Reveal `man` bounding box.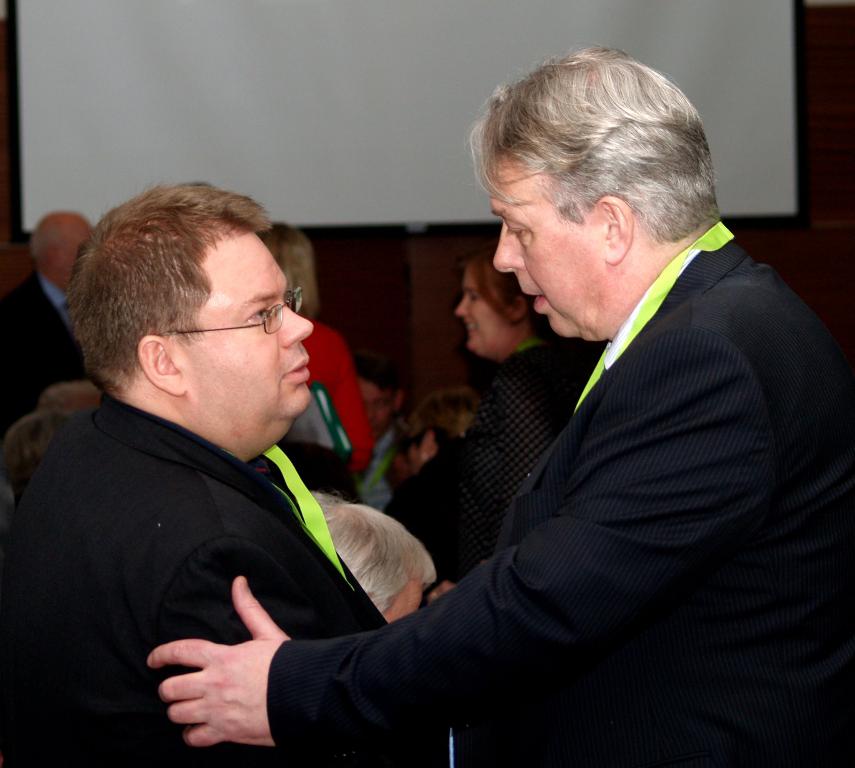
Revealed: (0,210,98,433).
